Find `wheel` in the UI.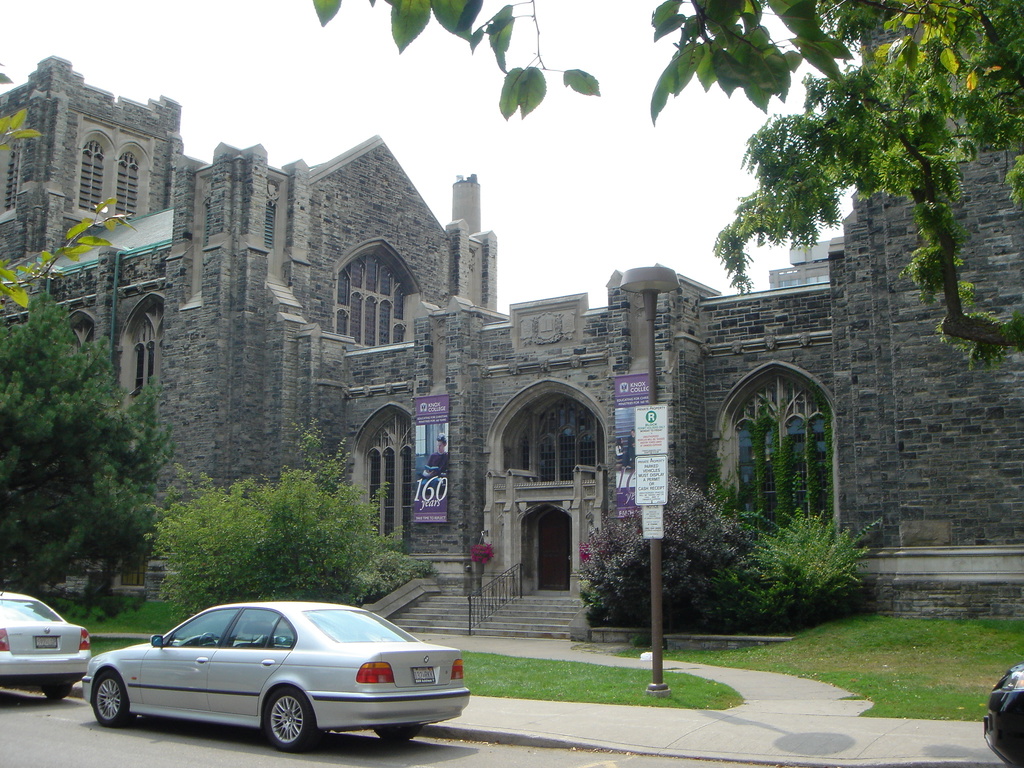
UI element at bbox=(376, 728, 420, 742).
